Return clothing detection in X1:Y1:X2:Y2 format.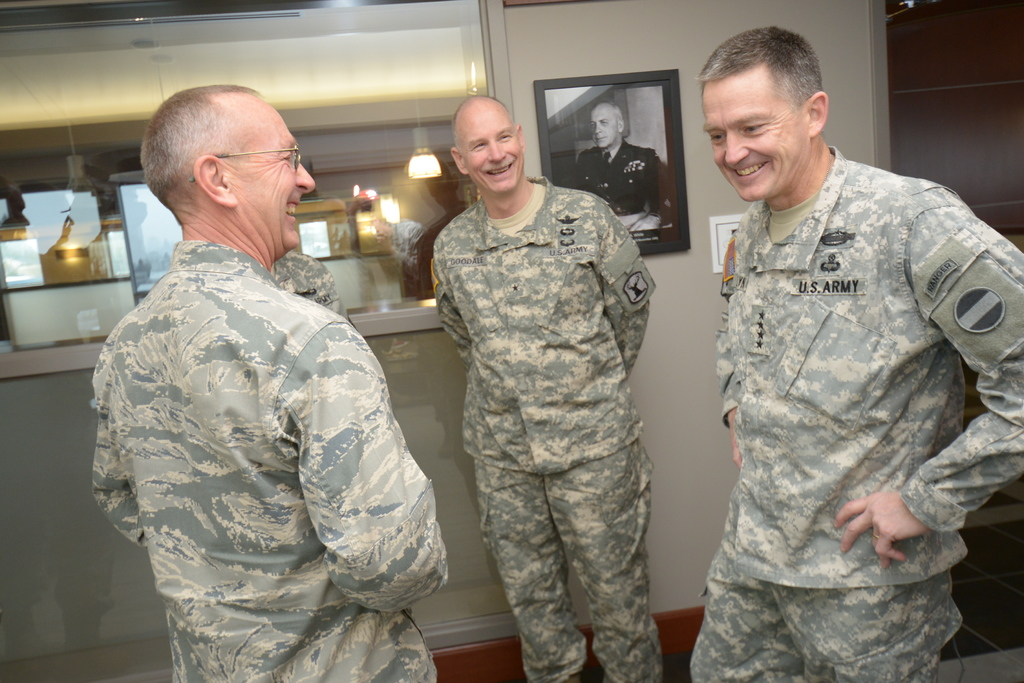
88:235:458:682.
